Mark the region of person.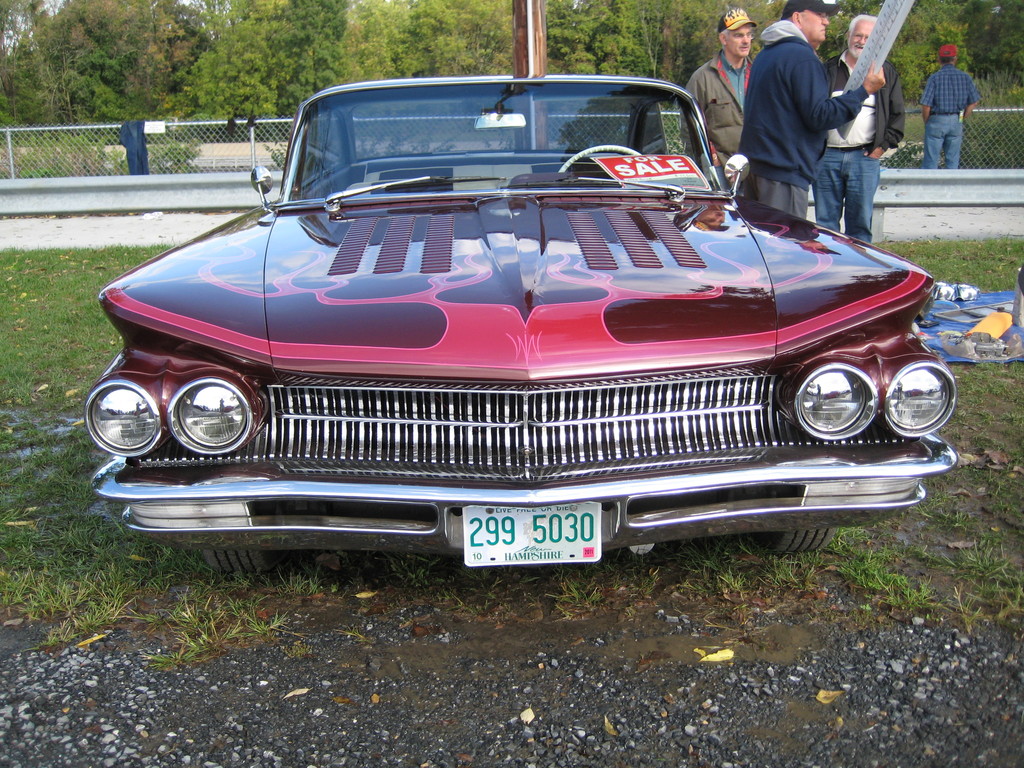
Region: 920,43,980,170.
